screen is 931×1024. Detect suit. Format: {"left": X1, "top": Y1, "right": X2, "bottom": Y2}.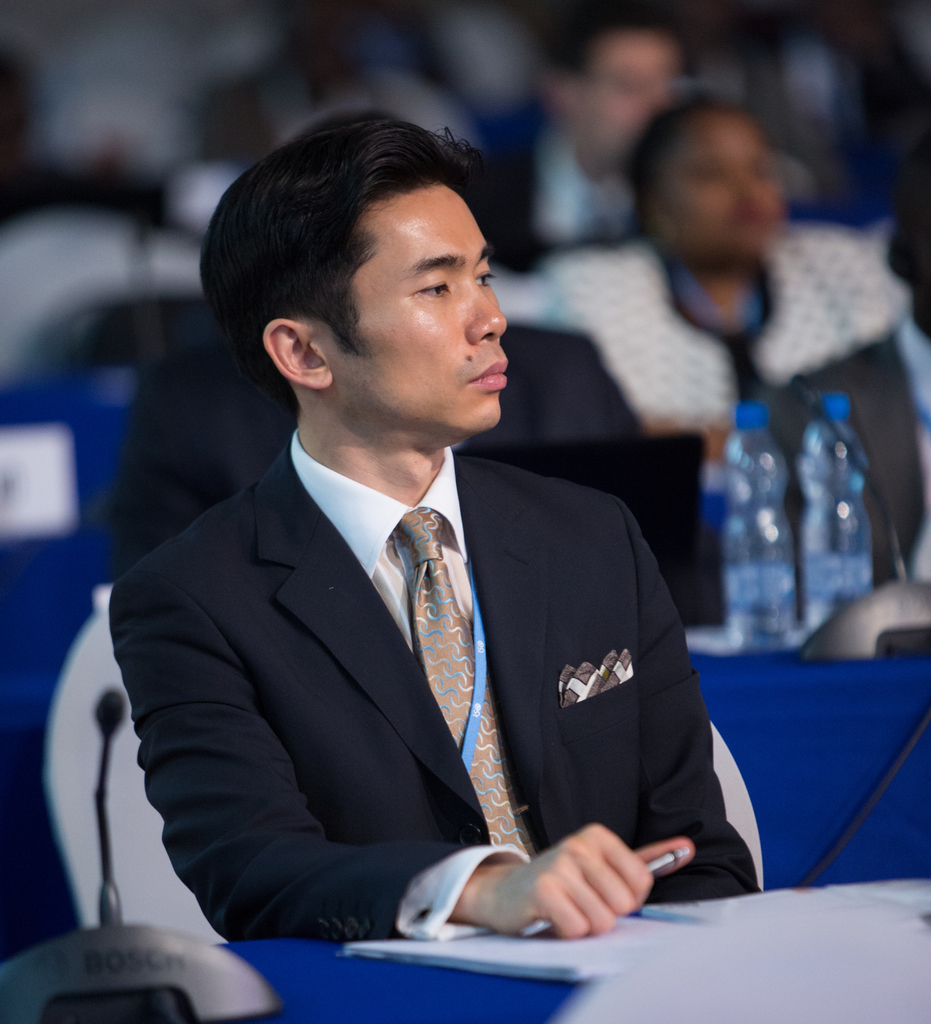
{"left": 109, "top": 289, "right": 746, "bottom": 981}.
